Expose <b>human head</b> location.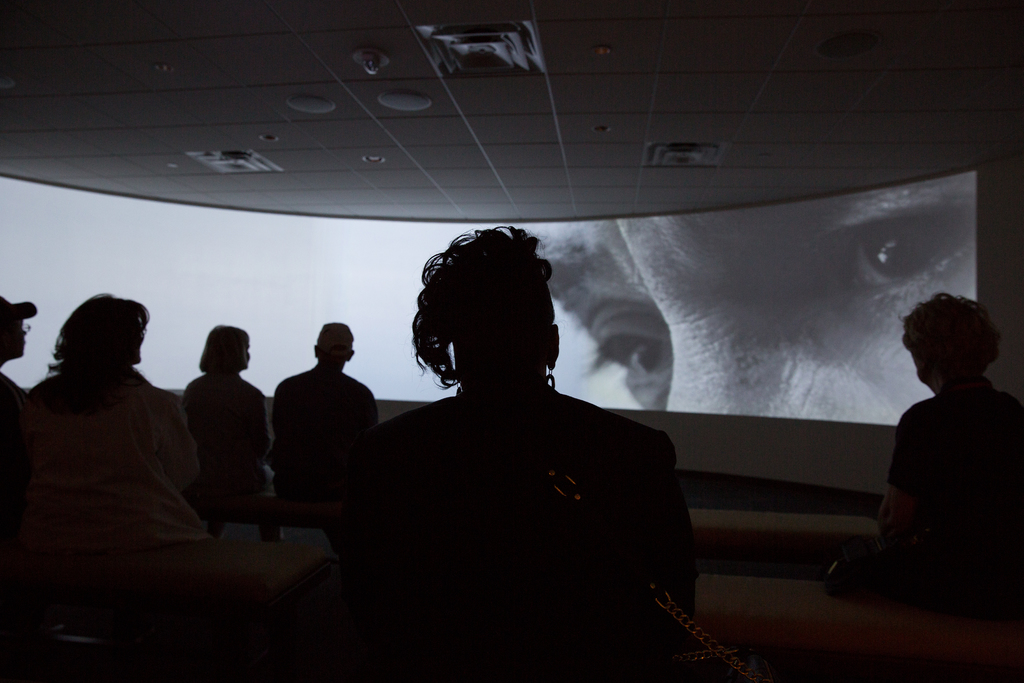
Exposed at (x1=899, y1=294, x2=1005, y2=397).
